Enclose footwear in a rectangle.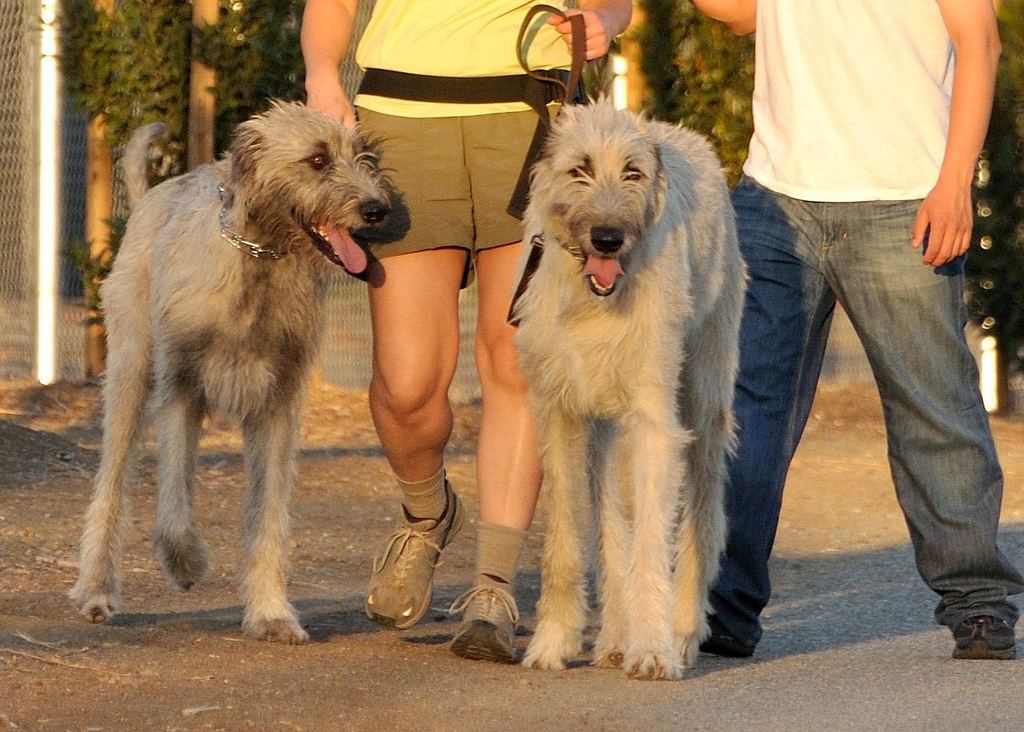
<box>445,570,518,669</box>.
